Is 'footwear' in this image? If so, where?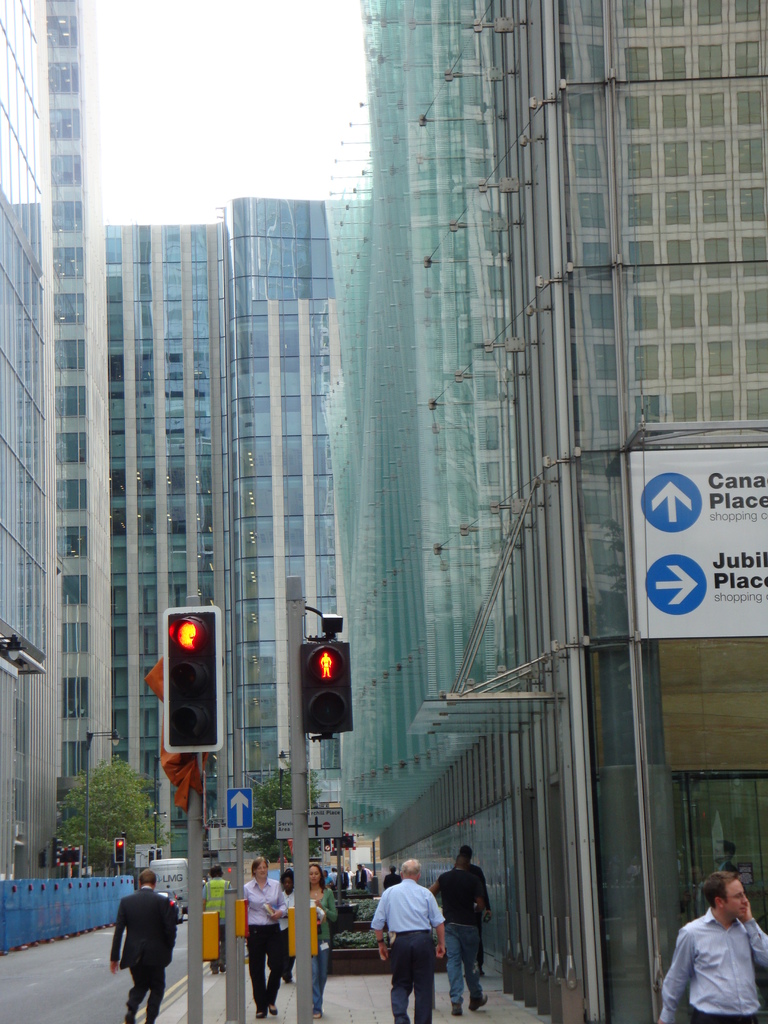
Yes, at (left=219, top=963, right=231, bottom=970).
